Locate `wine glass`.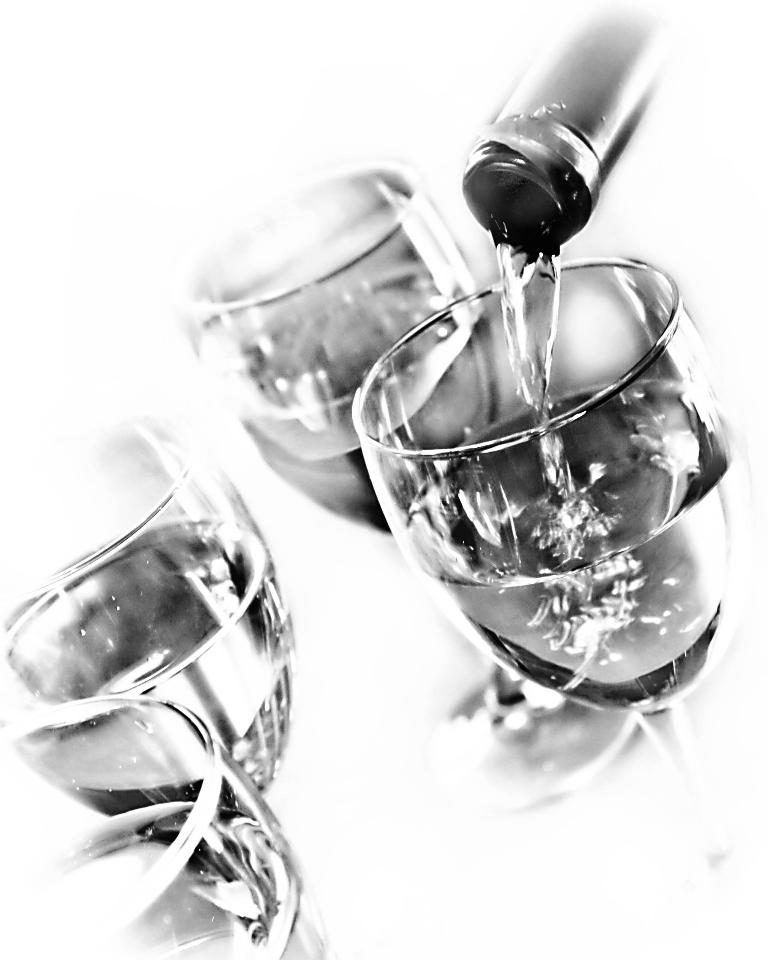
Bounding box: x1=181 y1=158 x2=502 y2=541.
